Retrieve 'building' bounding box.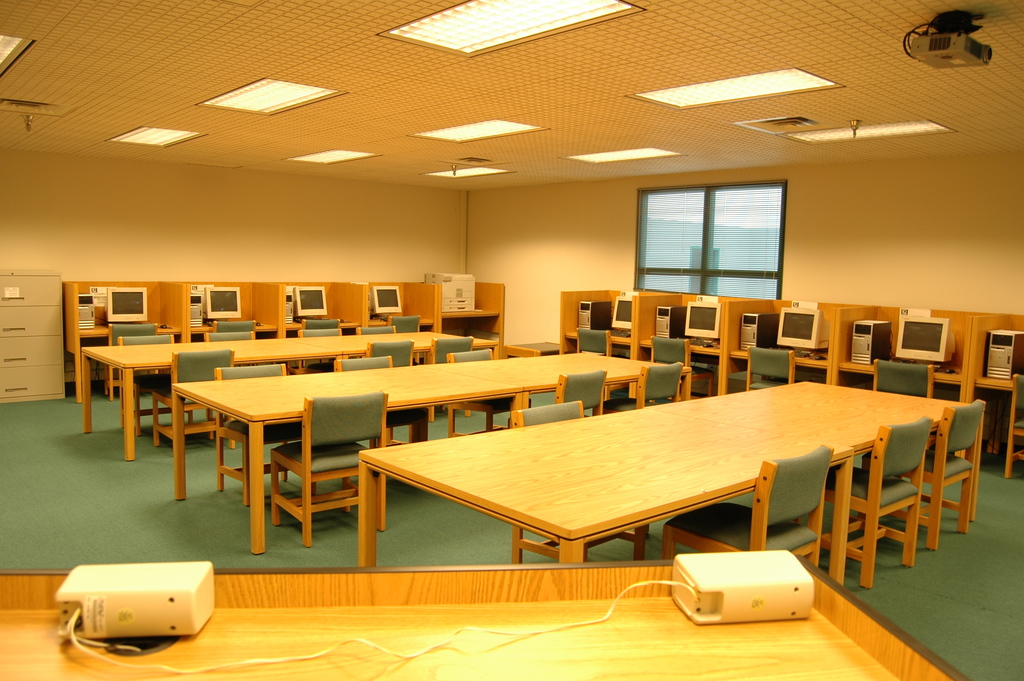
Bounding box: (x1=0, y1=0, x2=1023, y2=680).
